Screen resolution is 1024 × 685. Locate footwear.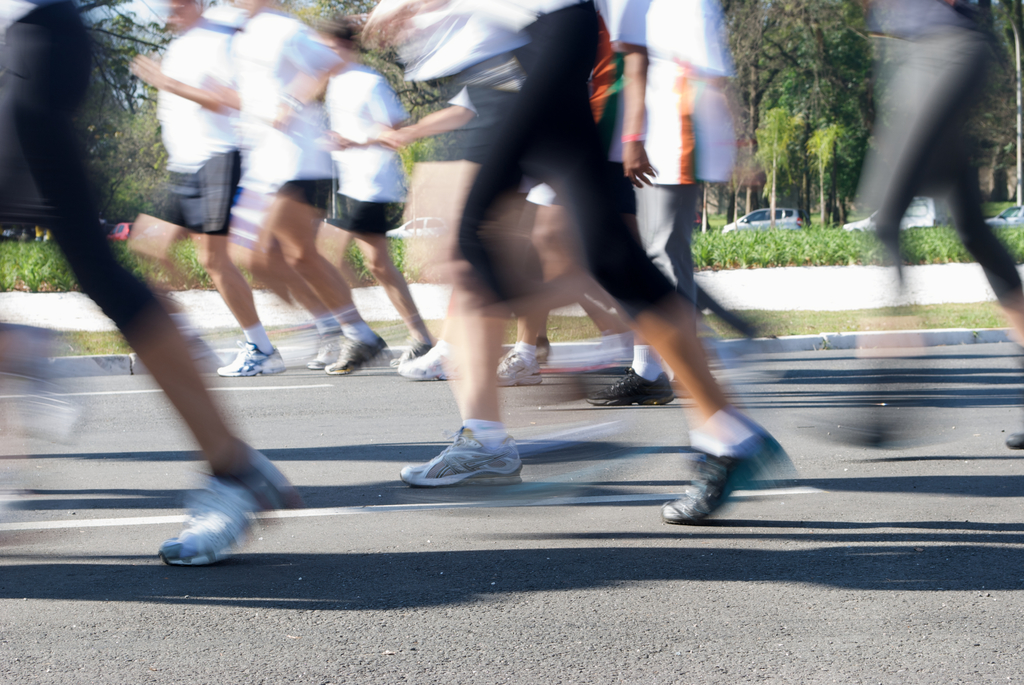
<box>488,336,554,389</box>.
